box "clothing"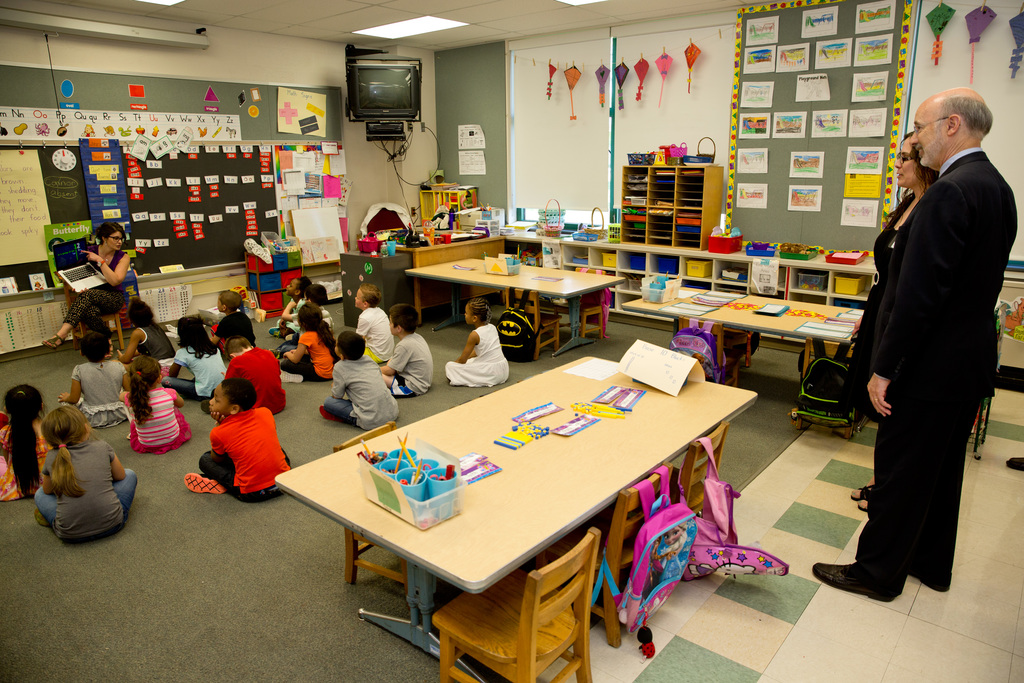
[0, 415, 62, 501]
